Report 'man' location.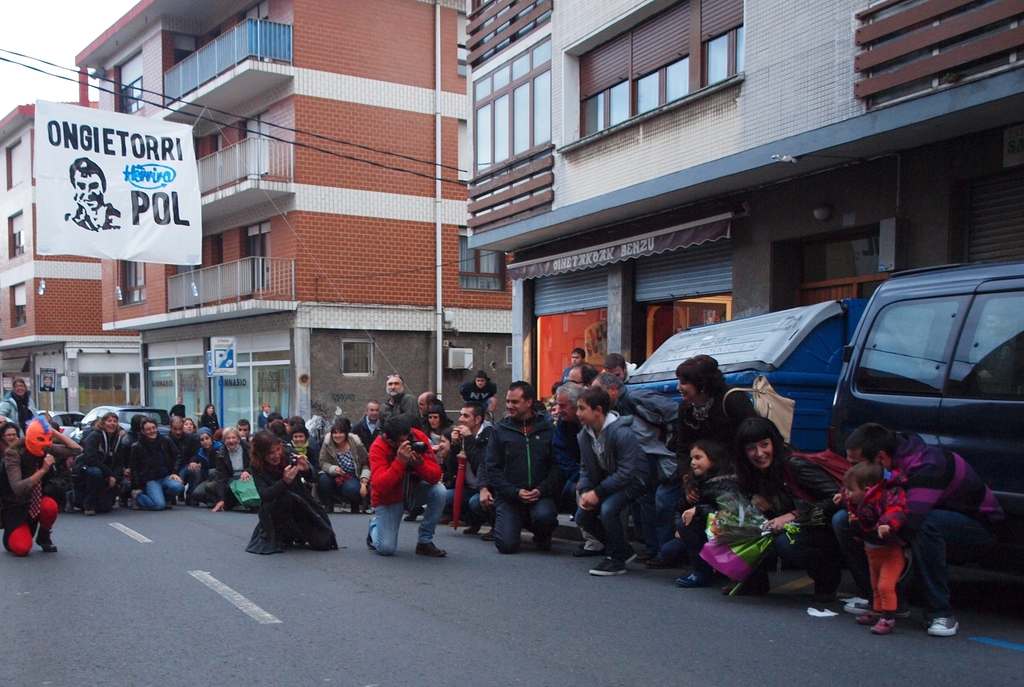
Report: bbox(594, 372, 679, 436).
